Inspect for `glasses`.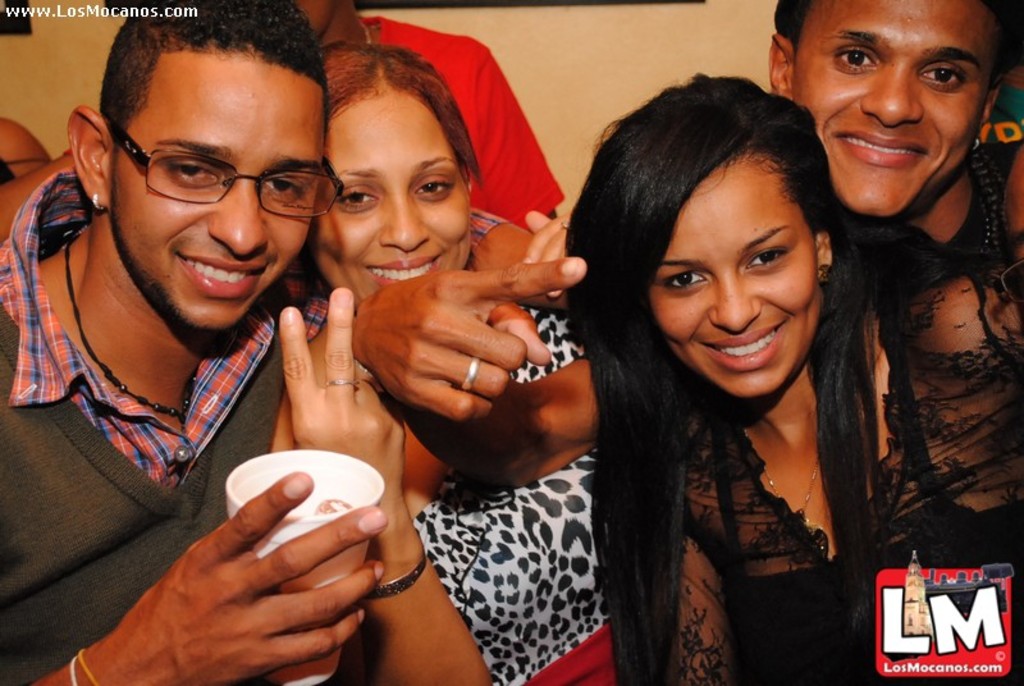
Inspection: [102, 116, 344, 221].
